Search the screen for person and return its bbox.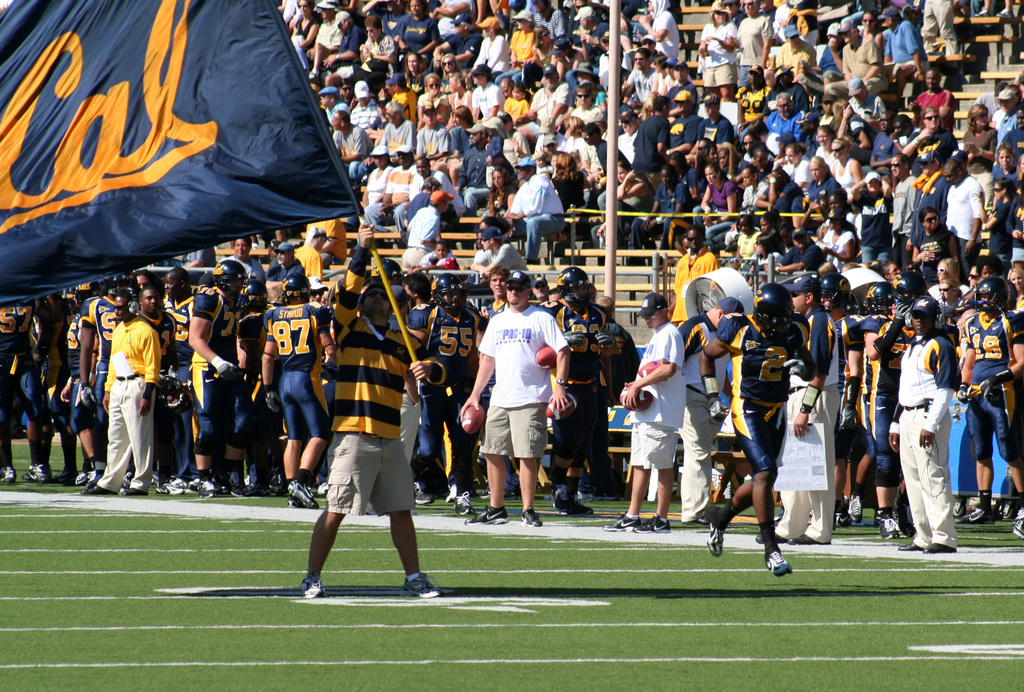
Found: {"x1": 847, "y1": 168, "x2": 895, "y2": 263}.
